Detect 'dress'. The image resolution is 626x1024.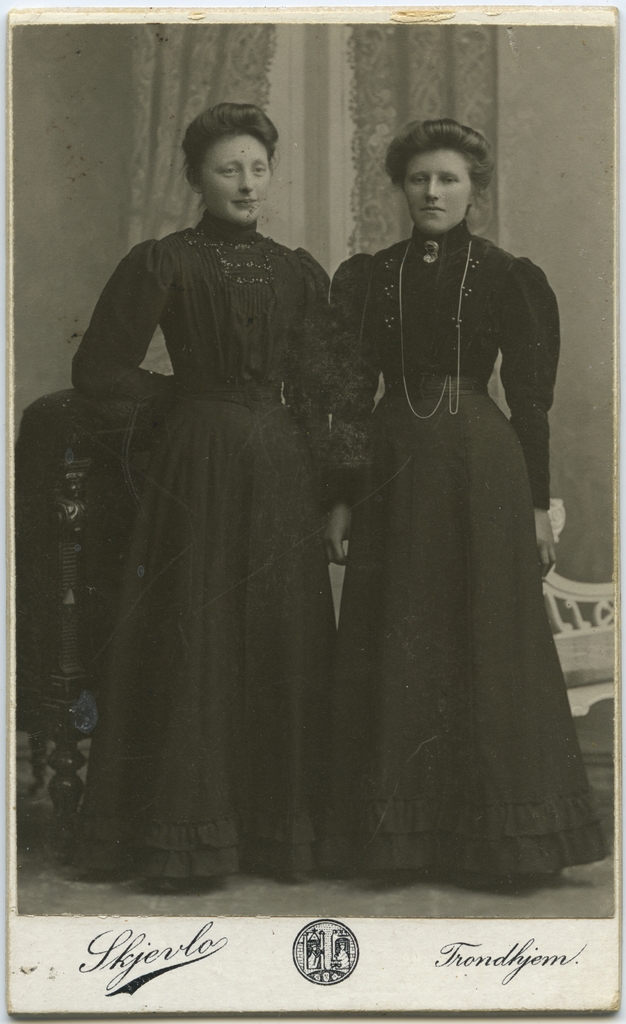
bbox=(328, 216, 610, 888).
